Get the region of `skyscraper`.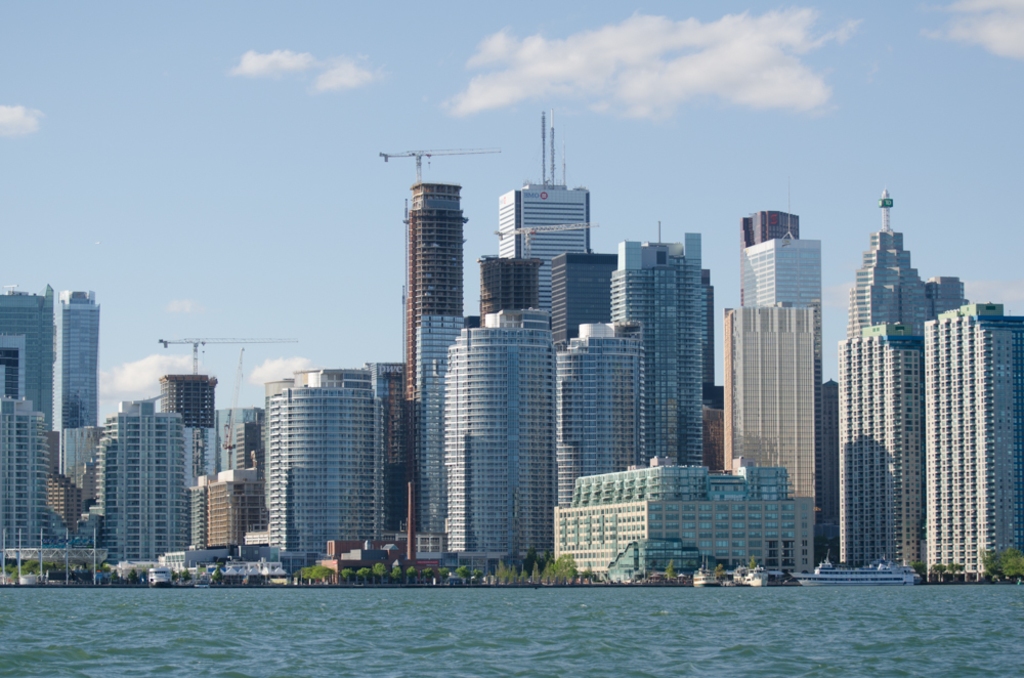
921,303,1023,576.
